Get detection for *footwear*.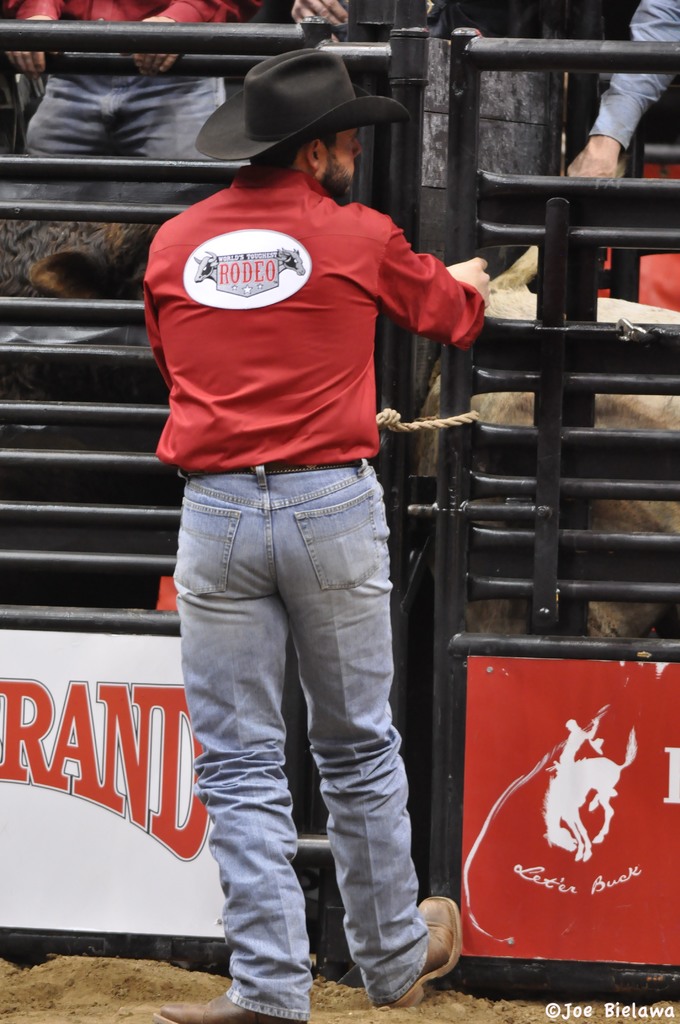
Detection: <region>151, 988, 307, 1023</region>.
